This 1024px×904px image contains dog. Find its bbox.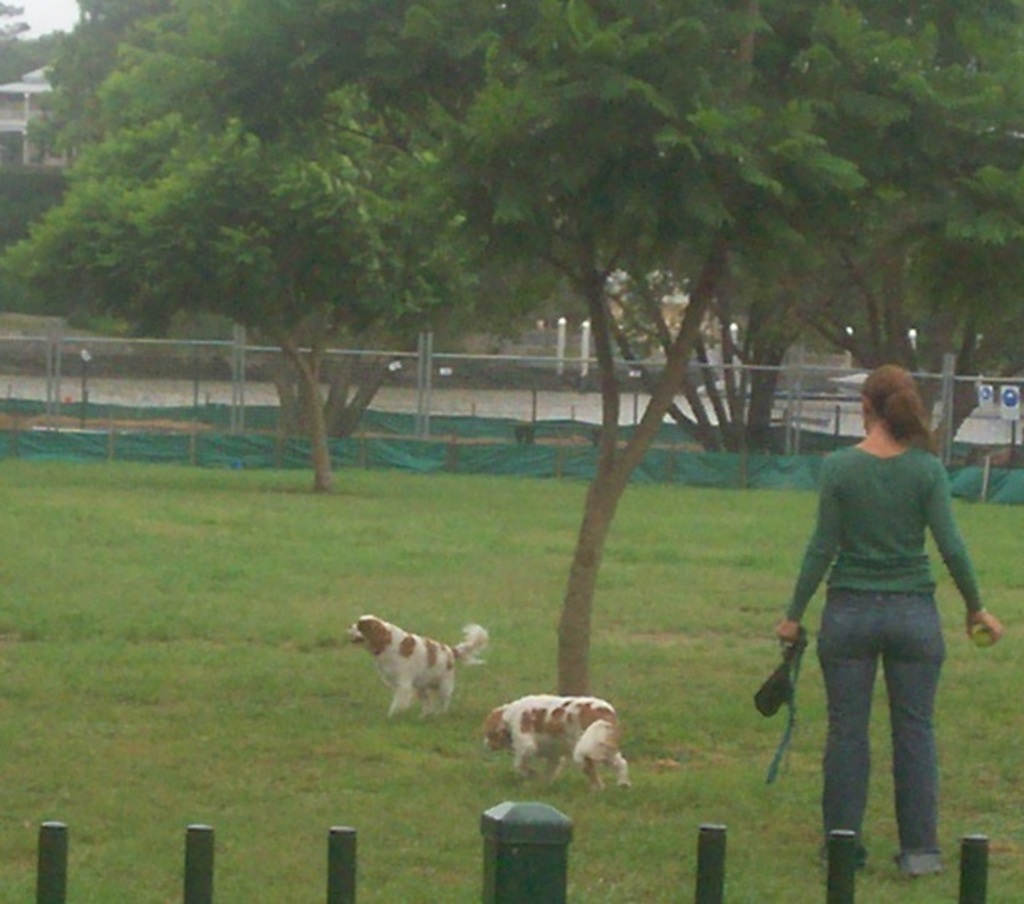
bbox=(345, 611, 489, 721).
